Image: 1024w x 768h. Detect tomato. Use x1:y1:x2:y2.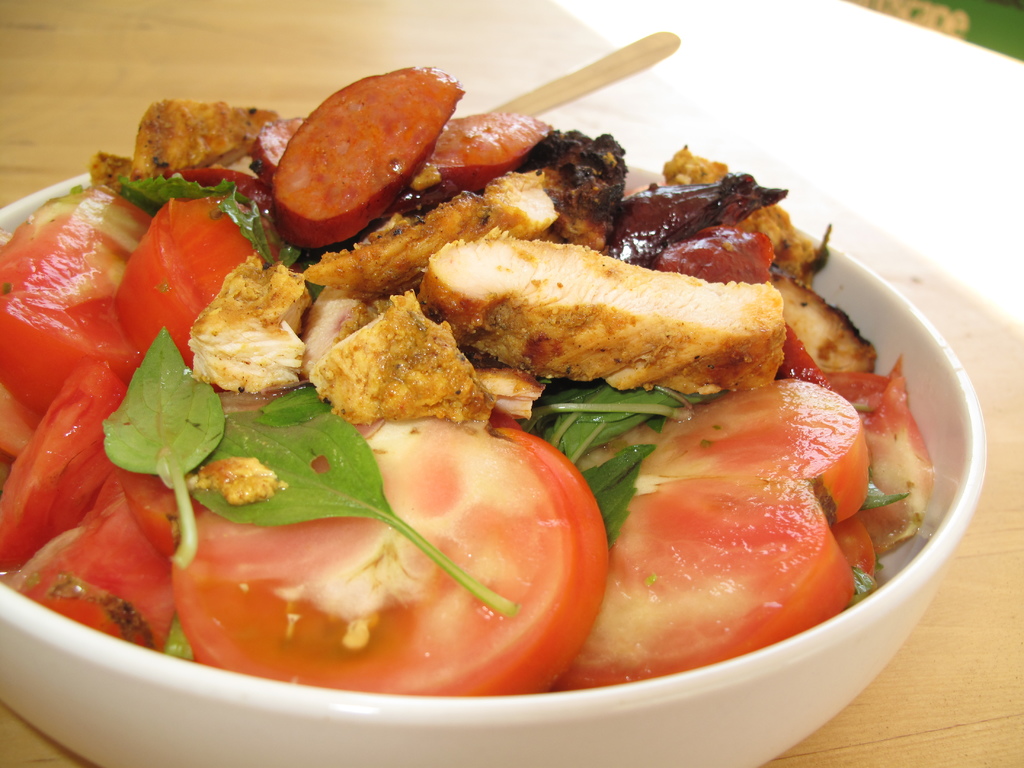
0:184:150:410.
